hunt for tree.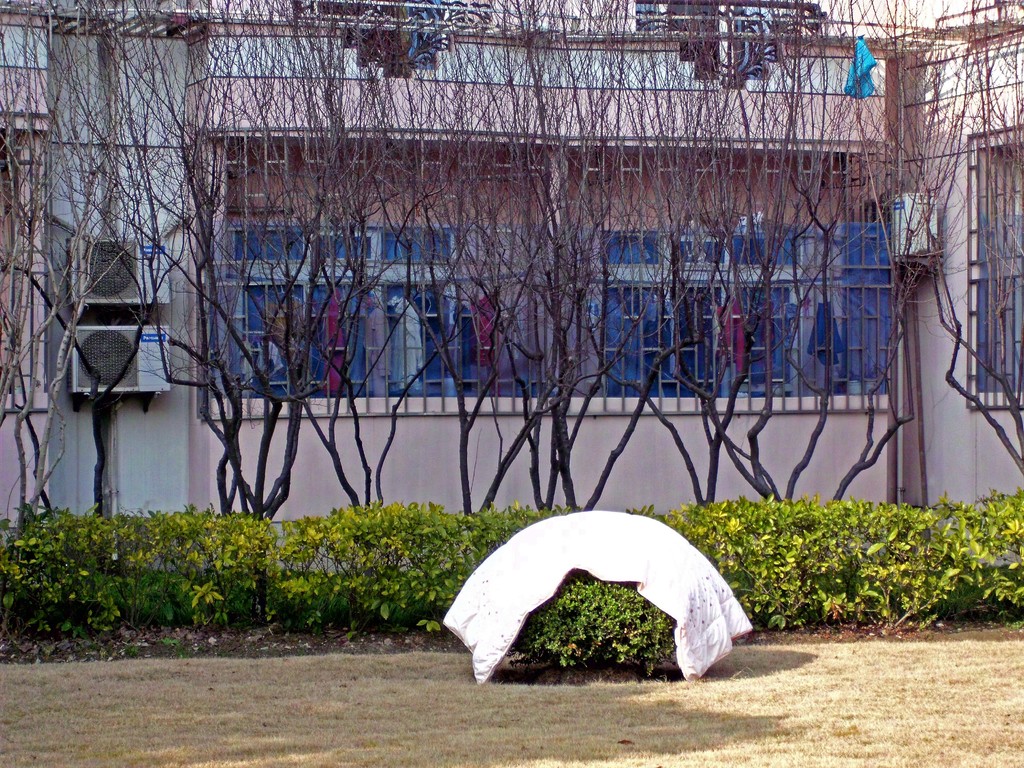
Hunted down at [left=365, top=0, right=610, bottom=529].
